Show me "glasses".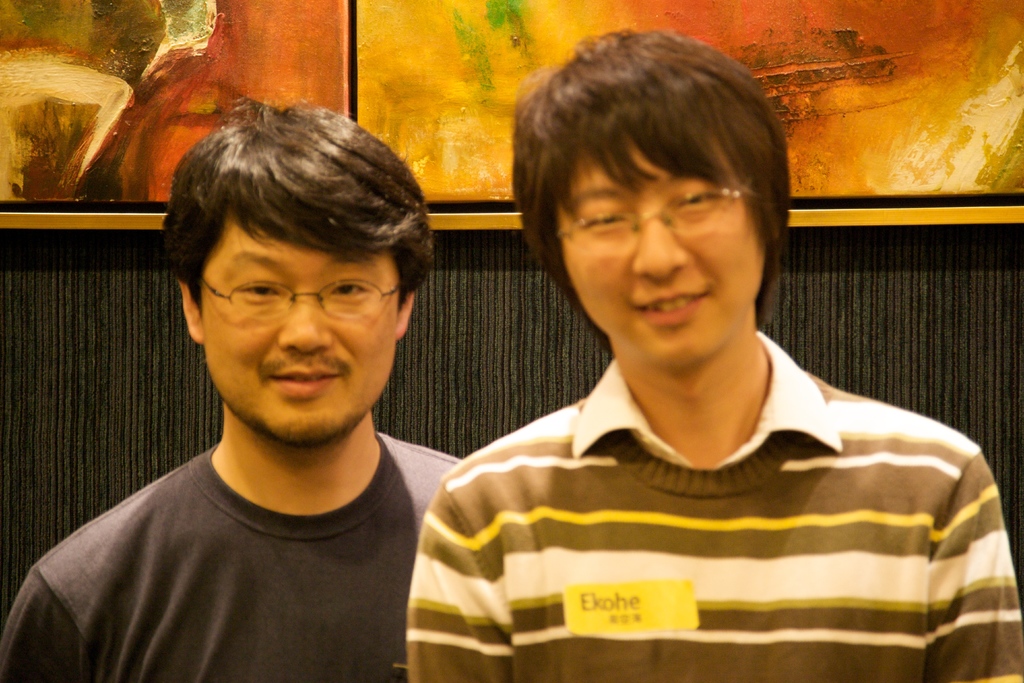
"glasses" is here: 552 179 758 259.
